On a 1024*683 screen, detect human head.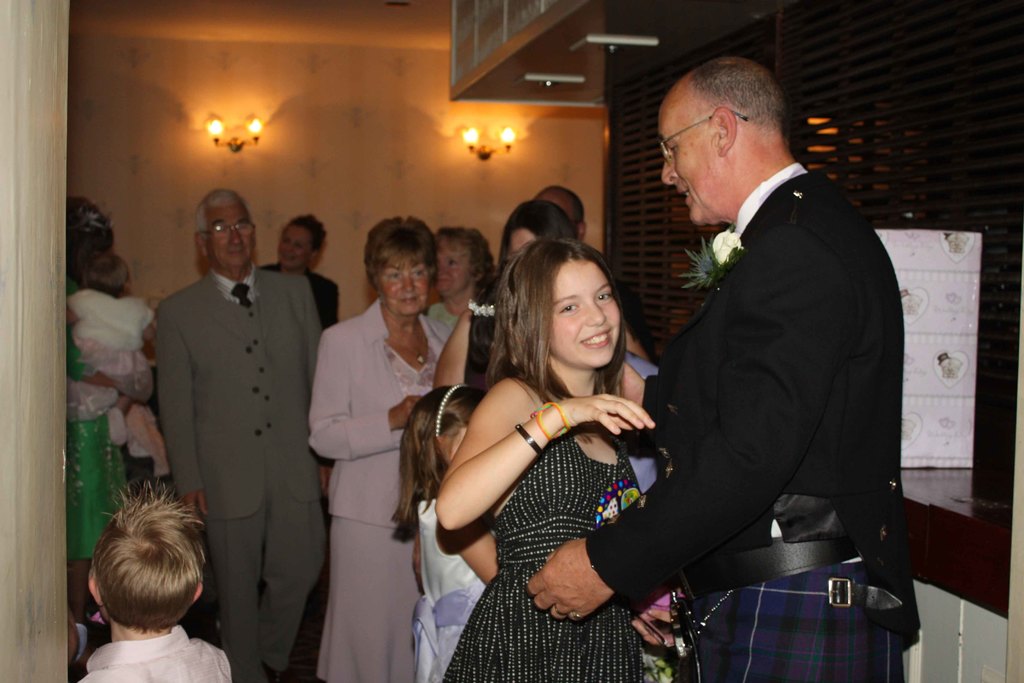
select_region(504, 231, 643, 374).
